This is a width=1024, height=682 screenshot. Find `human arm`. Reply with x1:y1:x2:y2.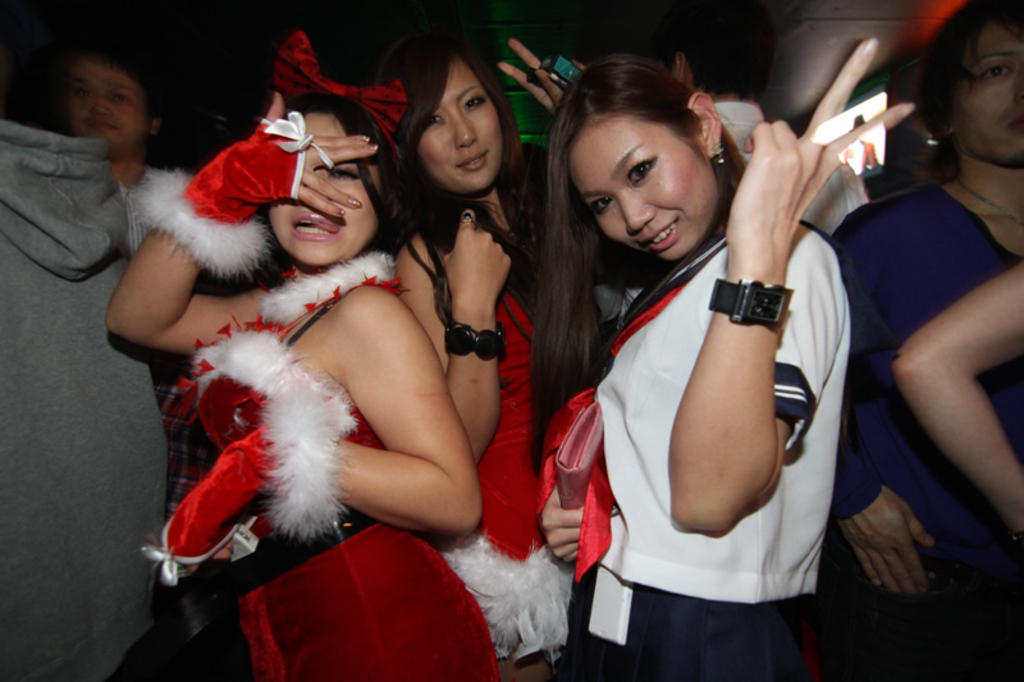
535:468:591:572.
